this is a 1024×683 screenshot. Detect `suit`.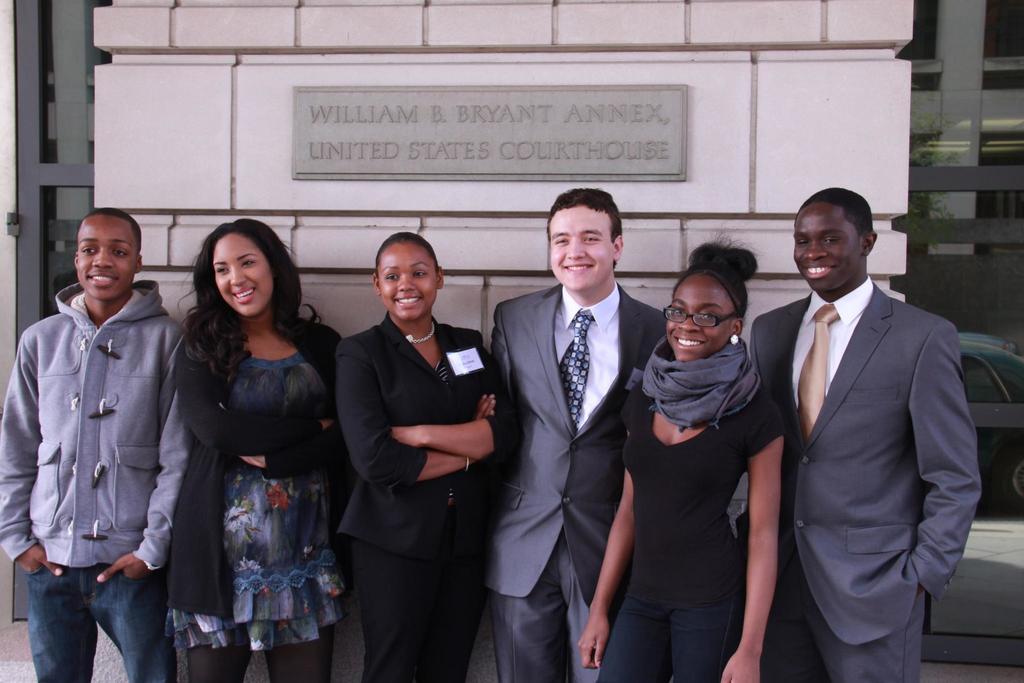
bbox=[337, 314, 530, 682].
